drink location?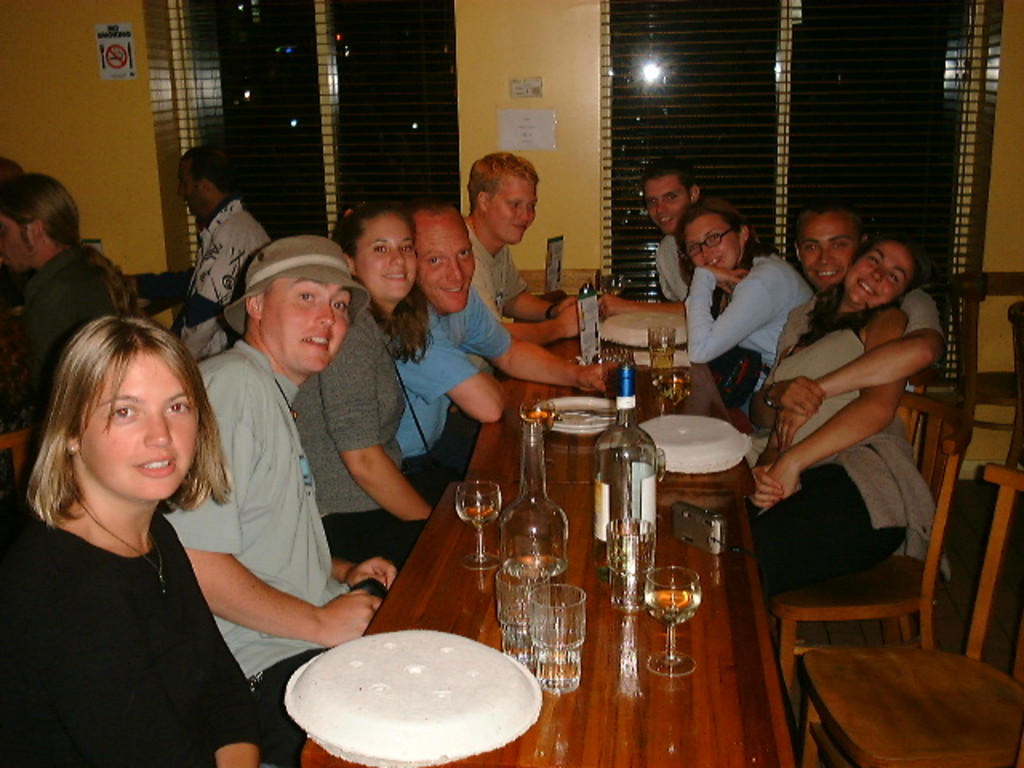
left=499, top=557, right=570, bottom=586
